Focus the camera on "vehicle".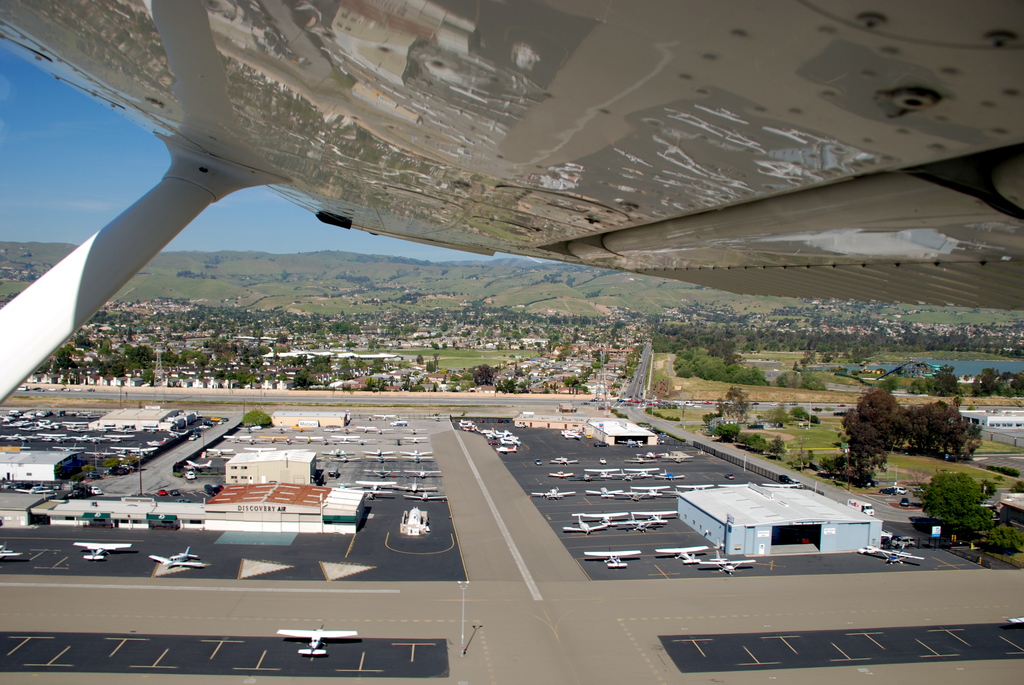
Focus region: (x1=400, y1=448, x2=435, y2=456).
